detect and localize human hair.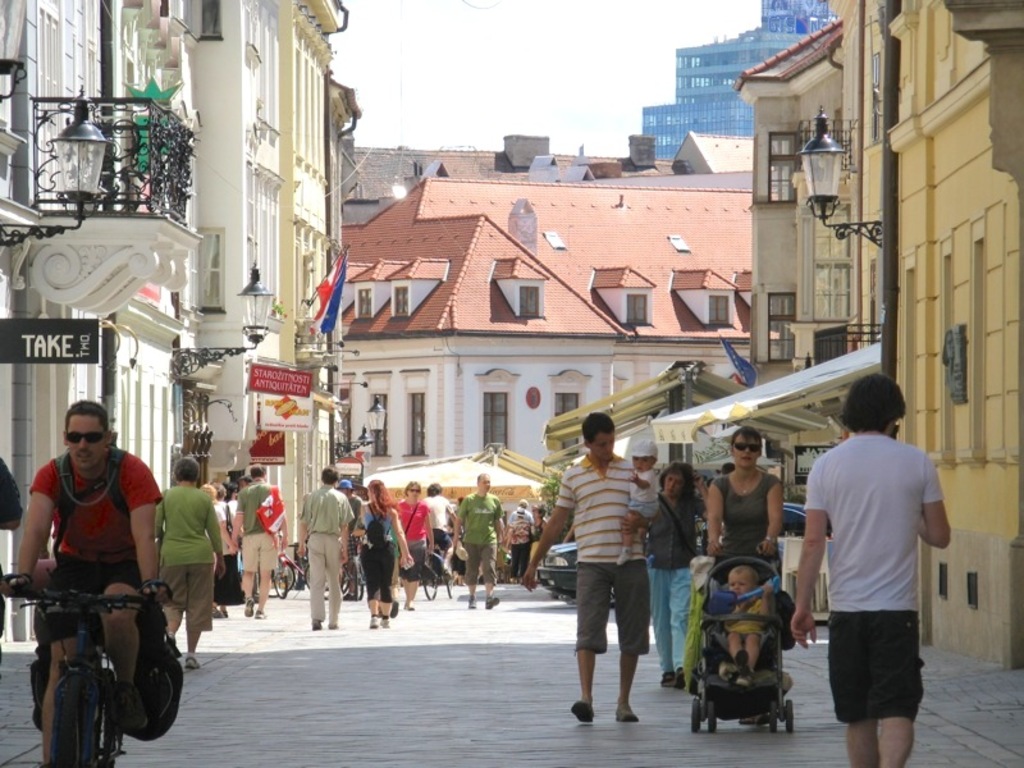
Localized at 250 463 268 477.
